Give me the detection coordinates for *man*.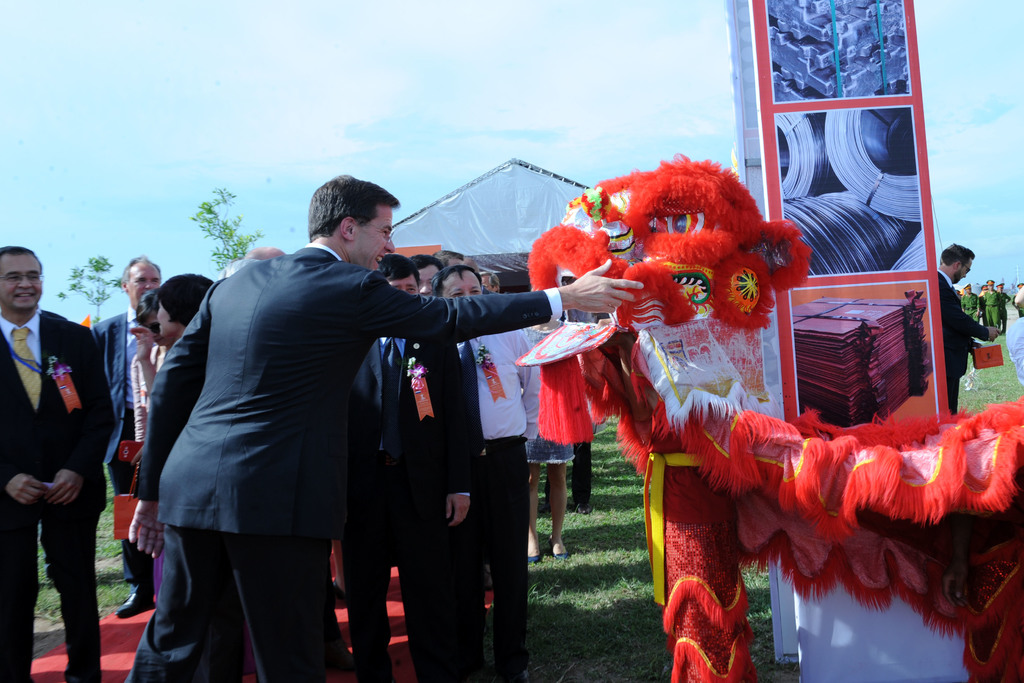
l=543, t=269, r=592, b=519.
